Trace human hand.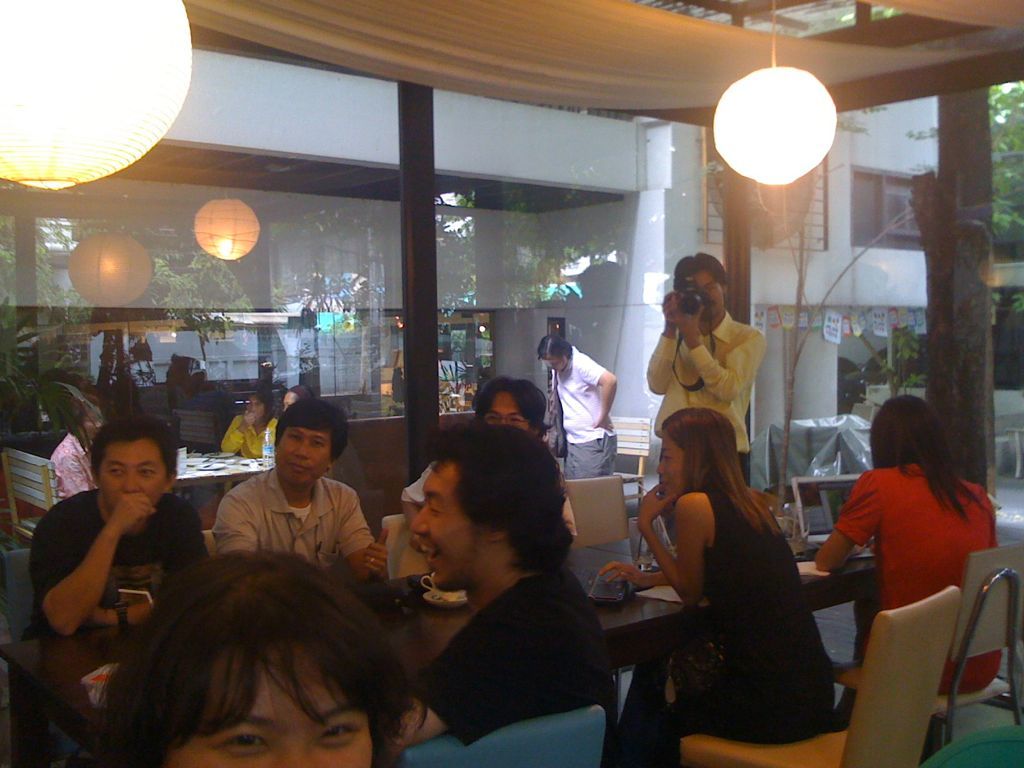
Traced to {"x1": 659, "y1": 292, "x2": 681, "y2": 322}.
